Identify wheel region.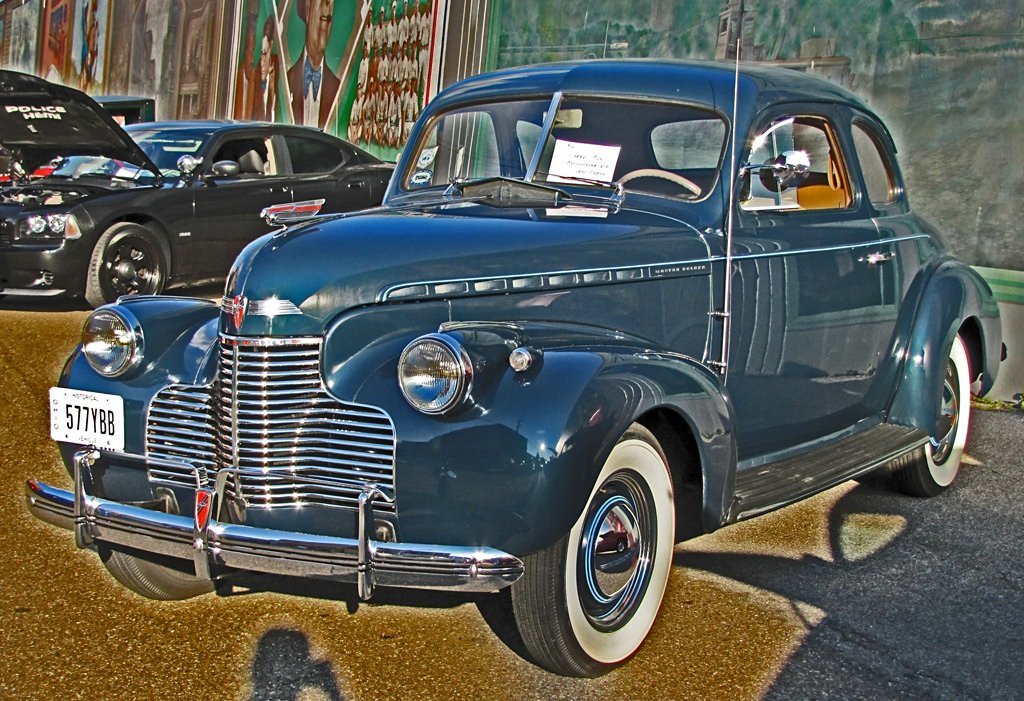
Region: Rect(899, 306, 981, 503).
